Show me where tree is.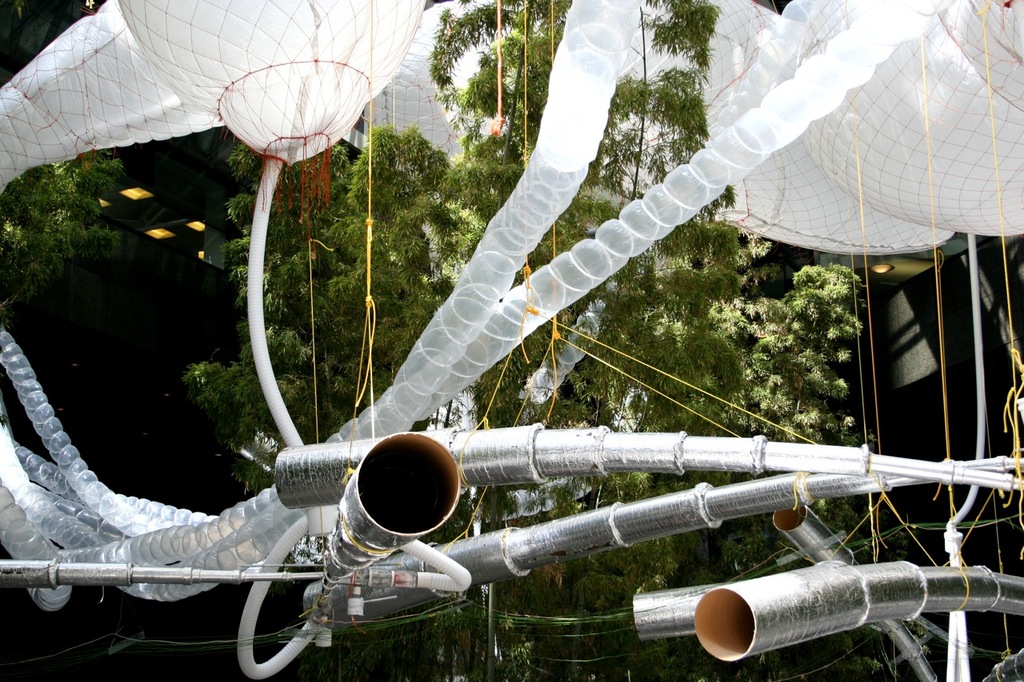
tree is at Rect(330, 0, 760, 681).
